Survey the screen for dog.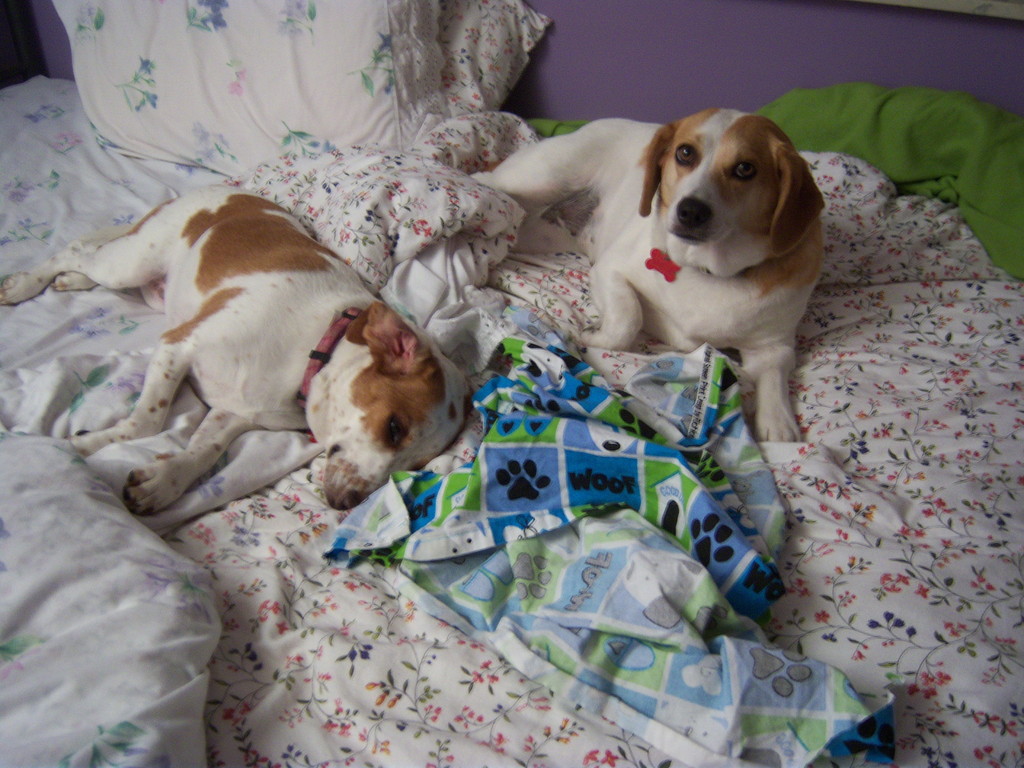
Survey found: box=[0, 186, 473, 543].
